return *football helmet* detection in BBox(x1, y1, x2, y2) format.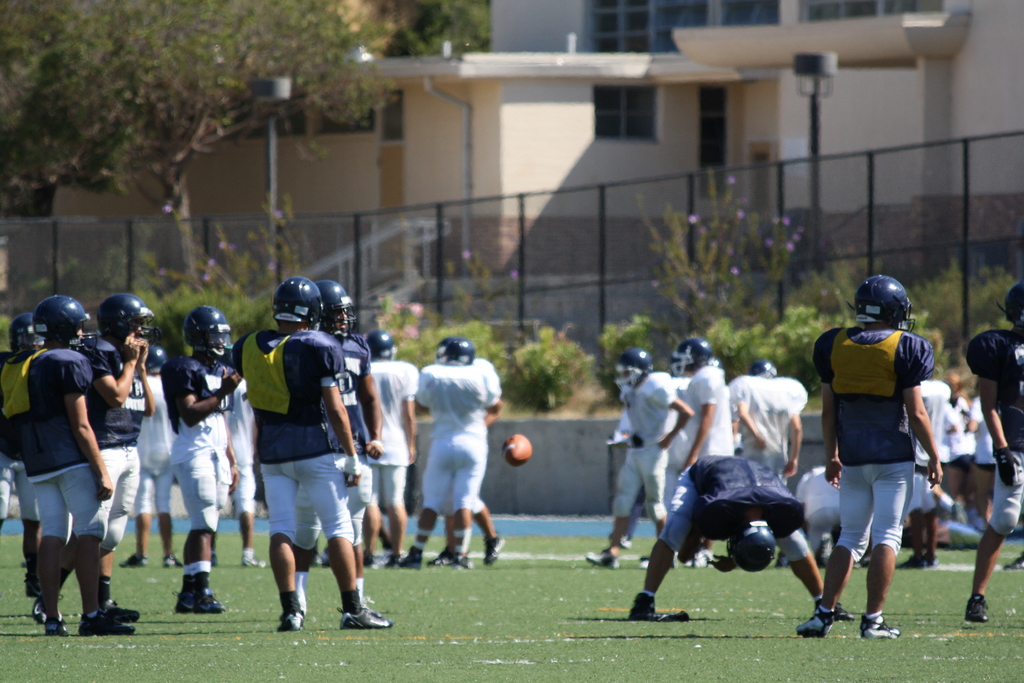
BBox(614, 346, 655, 395).
